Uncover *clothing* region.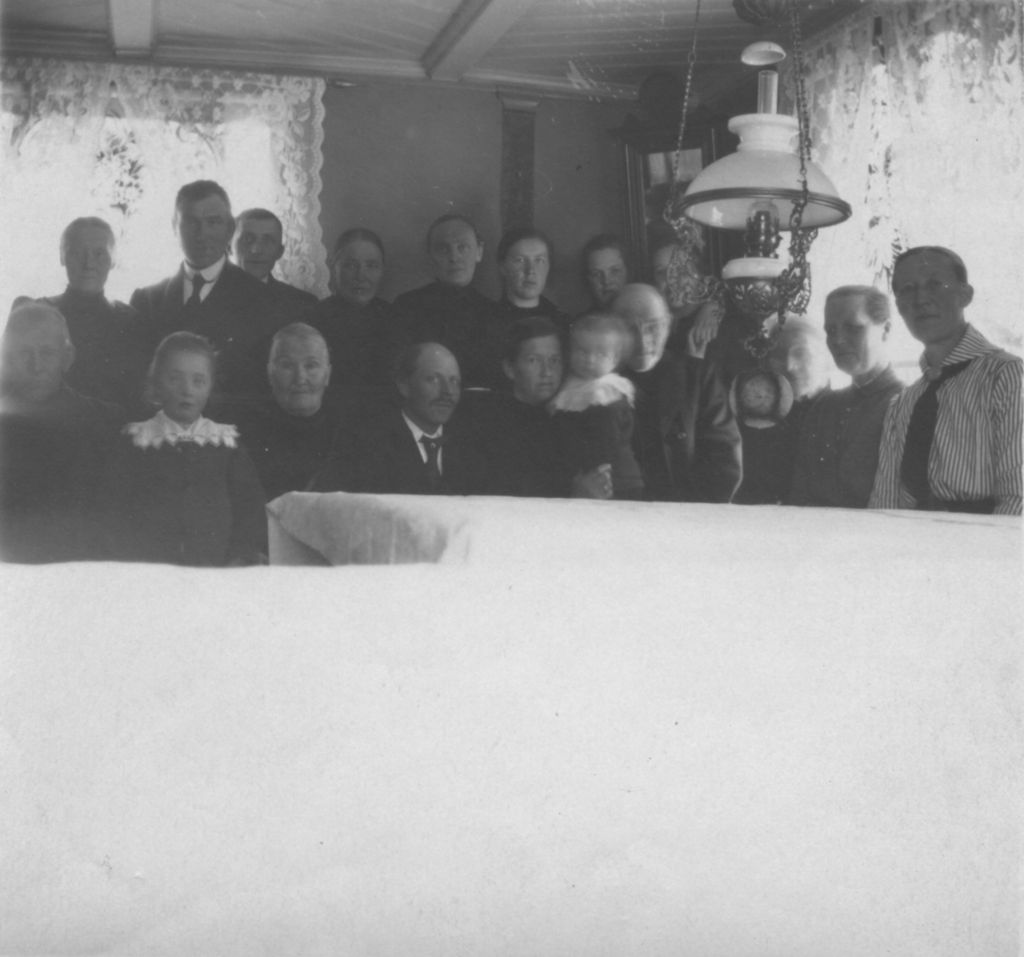
Uncovered: Rect(527, 393, 668, 497).
